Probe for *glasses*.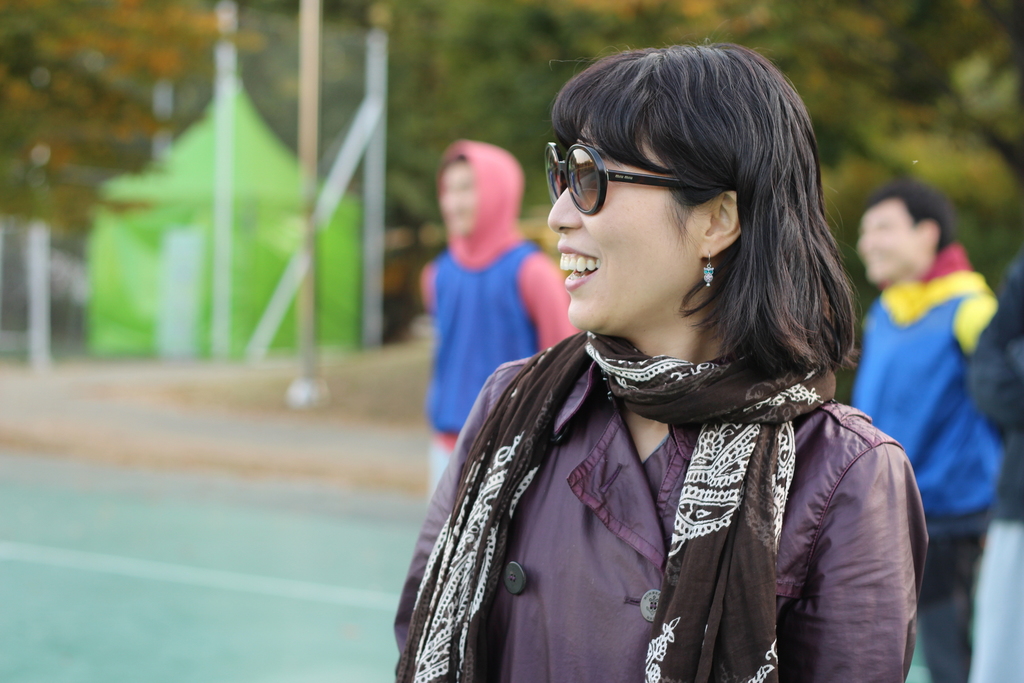
Probe result: crop(562, 155, 691, 206).
